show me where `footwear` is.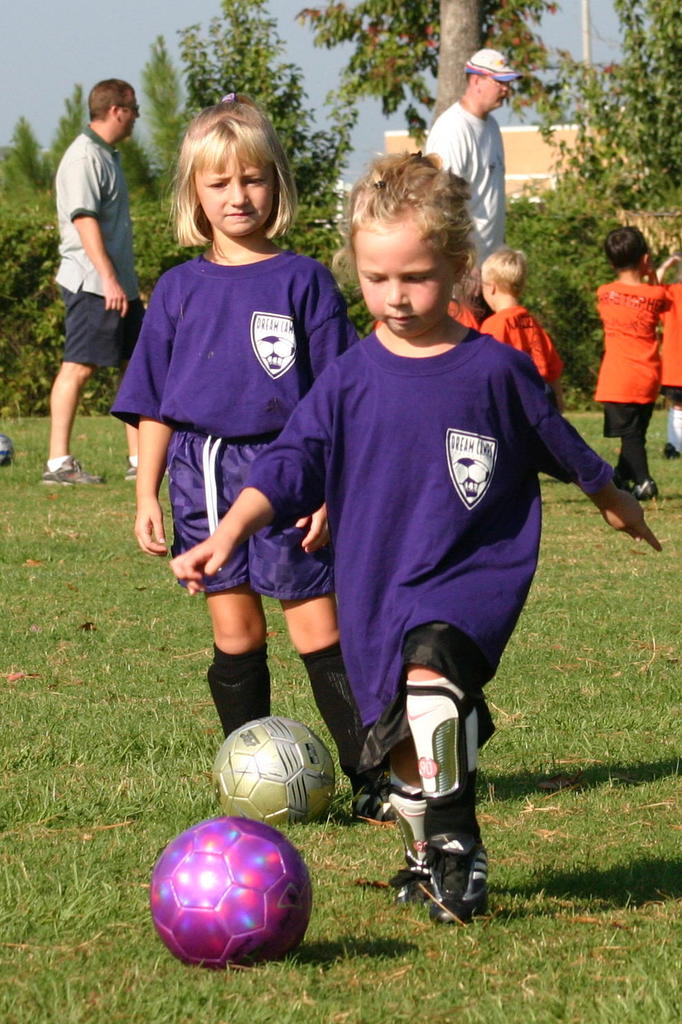
`footwear` is at region(392, 841, 432, 907).
